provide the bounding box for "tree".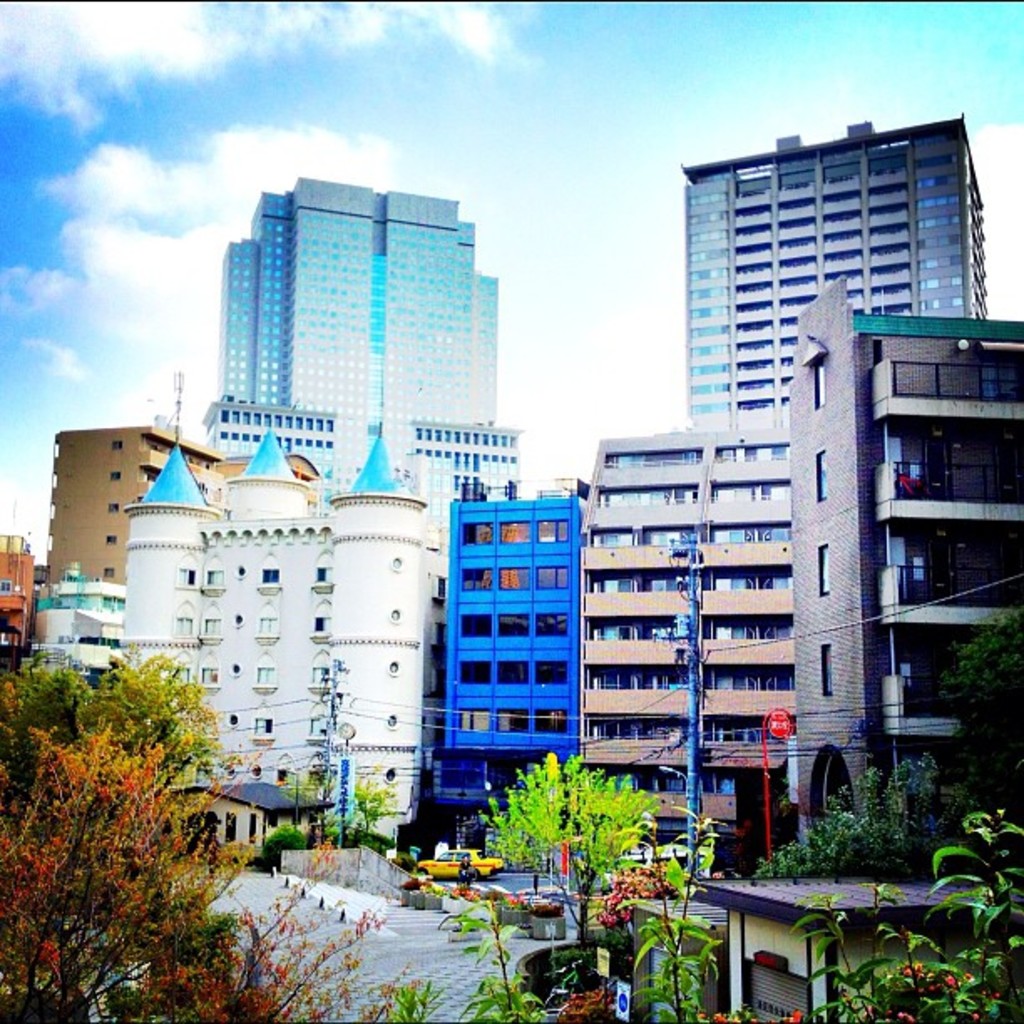
350:770:402:848.
